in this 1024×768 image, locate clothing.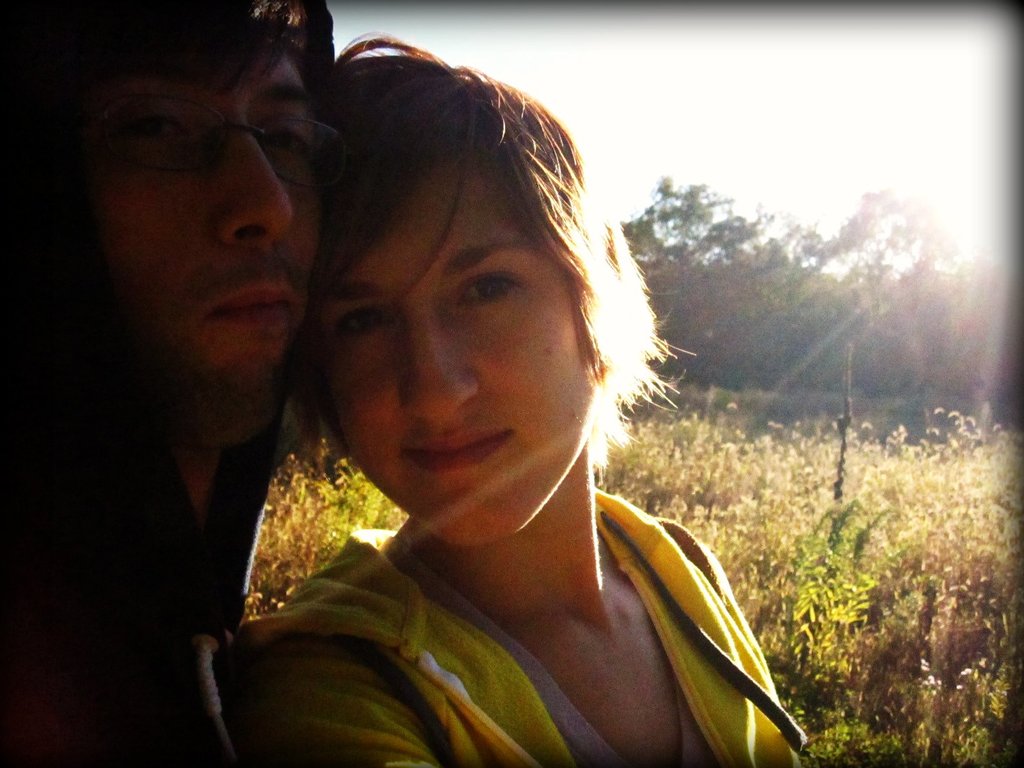
Bounding box: box=[0, 0, 341, 767].
